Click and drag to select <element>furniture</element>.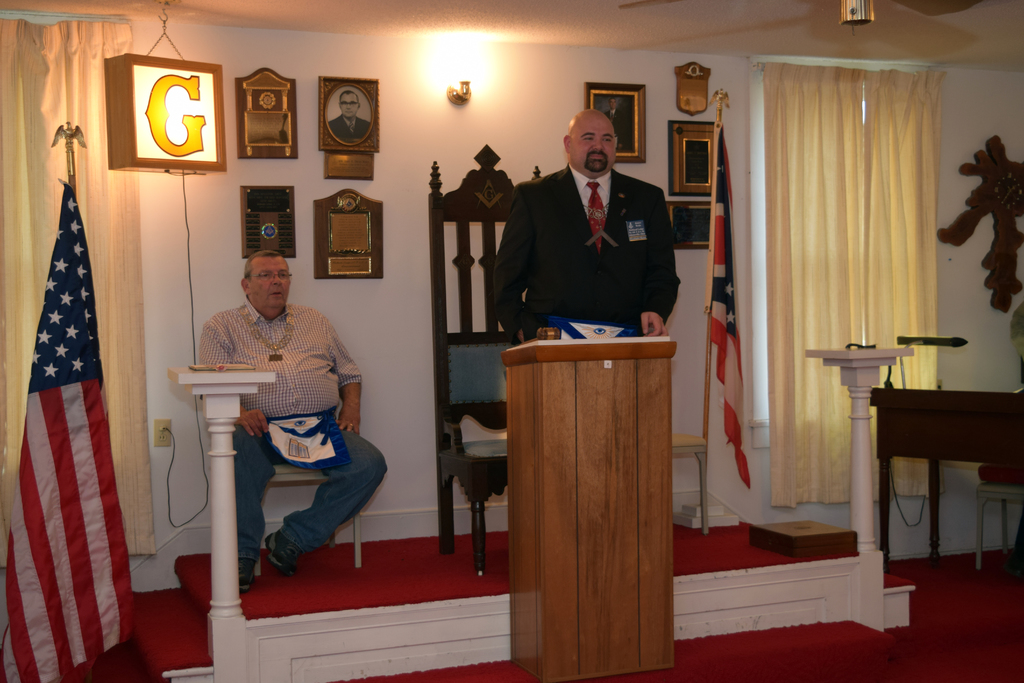
Selection: locate(253, 461, 364, 578).
